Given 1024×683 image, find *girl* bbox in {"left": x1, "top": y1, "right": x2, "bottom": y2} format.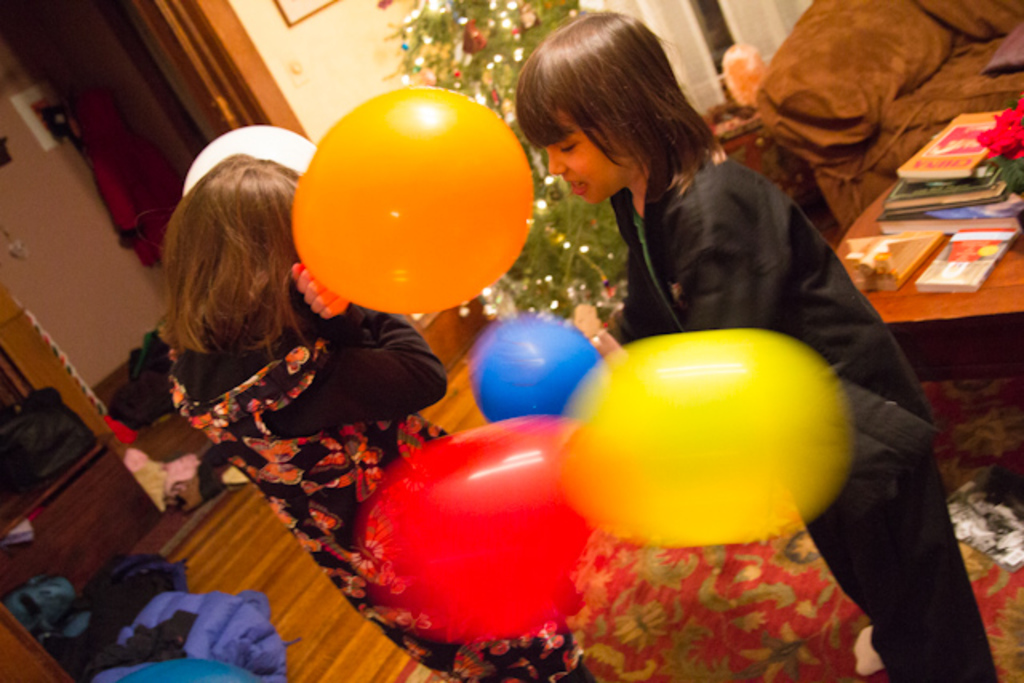
{"left": 510, "top": 0, "right": 998, "bottom": 677}.
